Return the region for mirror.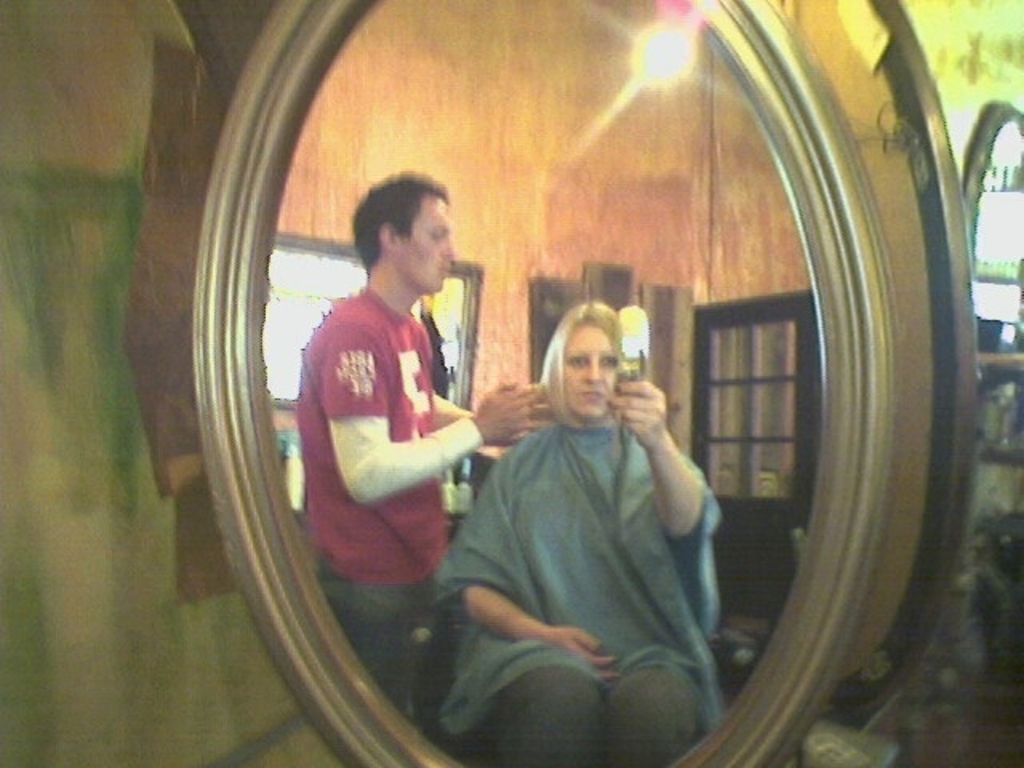
locate(262, 0, 821, 766).
